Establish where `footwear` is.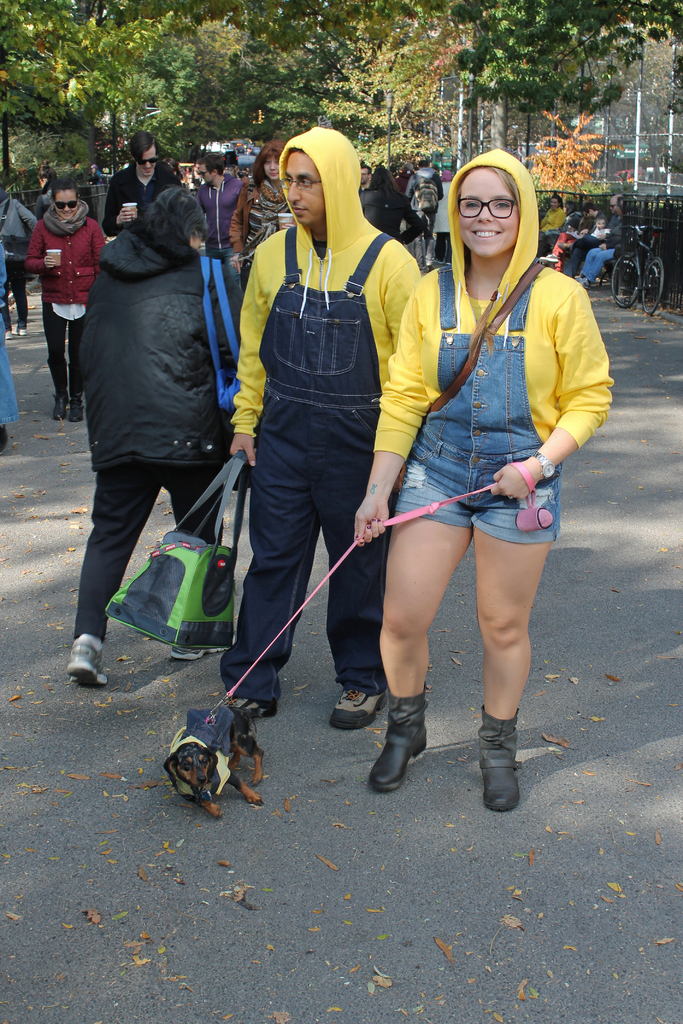
Established at locate(580, 280, 591, 292).
